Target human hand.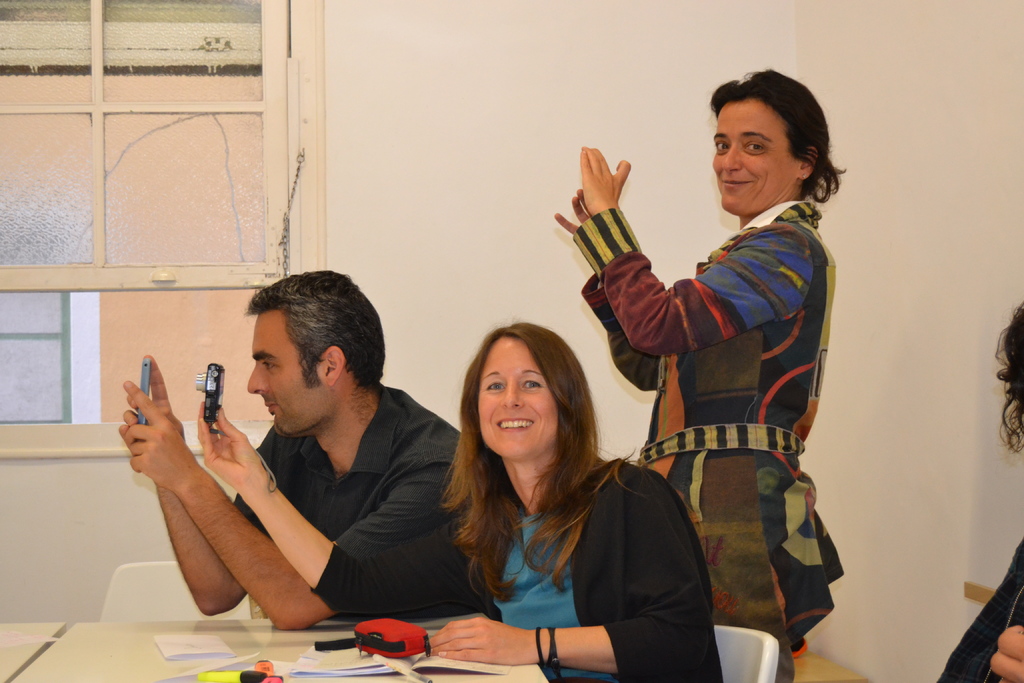
Target region: bbox=(573, 134, 642, 231).
